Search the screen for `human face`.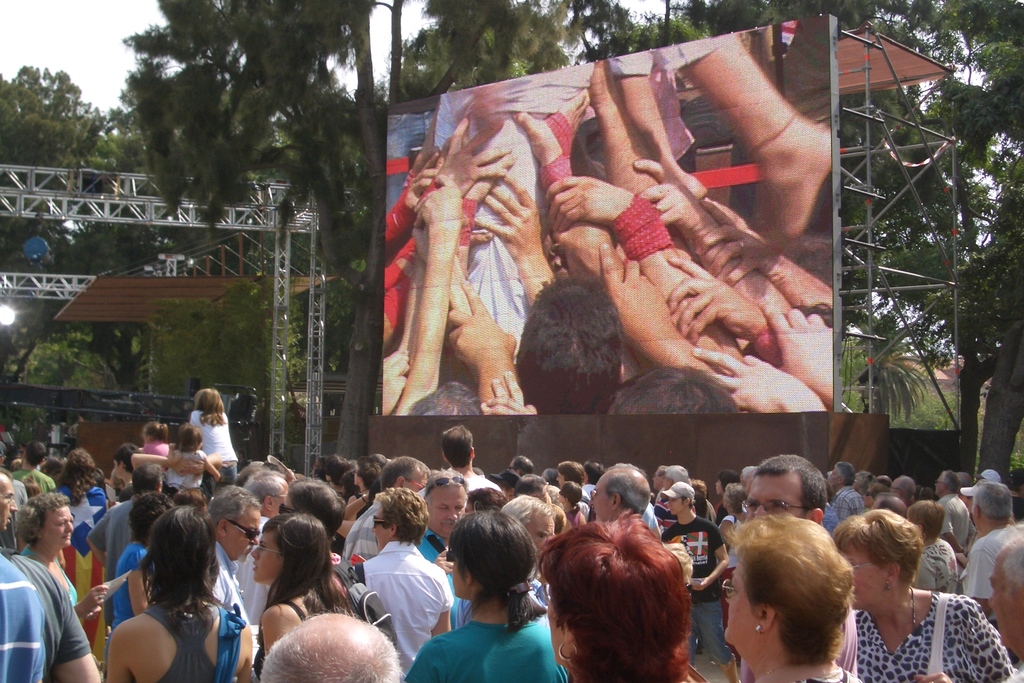
Found at 745 477 797 516.
